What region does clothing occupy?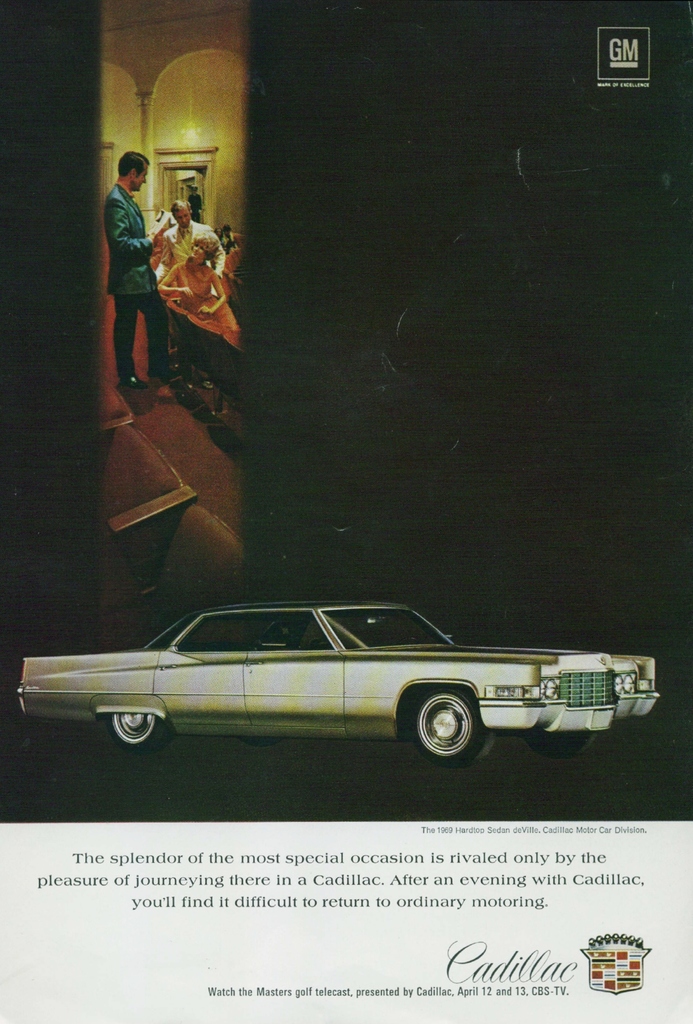
{"x1": 98, "y1": 141, "x2": 157, "y2": 364}.
